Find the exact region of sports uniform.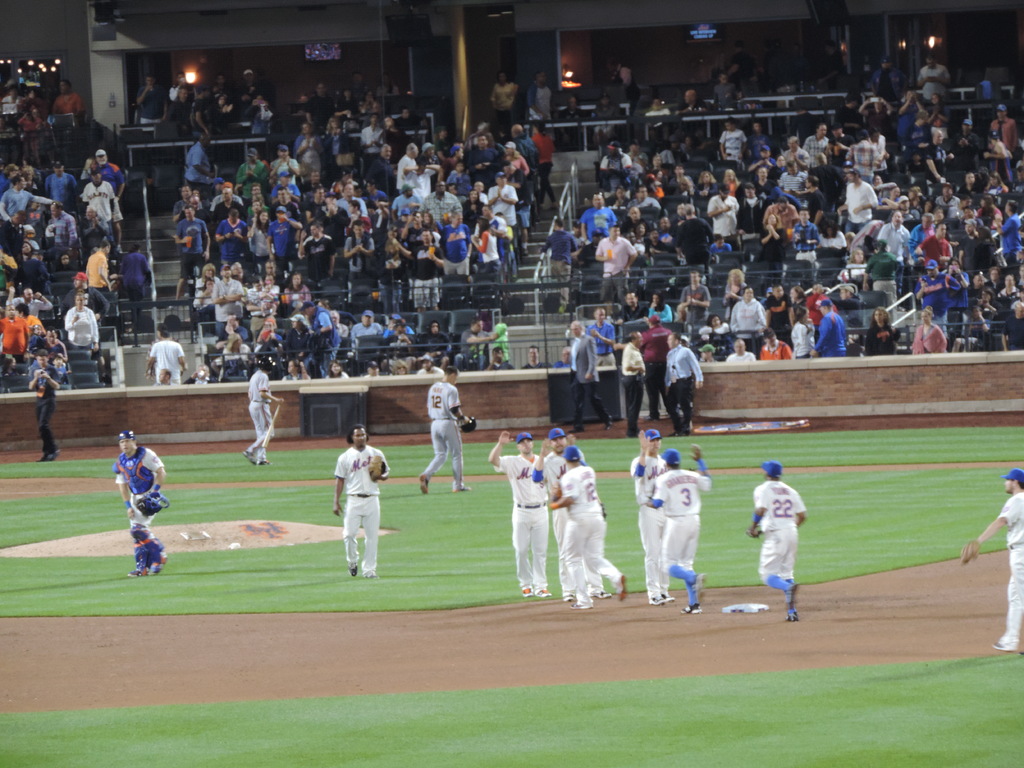
Exact region: (left=629, top=429, right=675, bottom=605).
